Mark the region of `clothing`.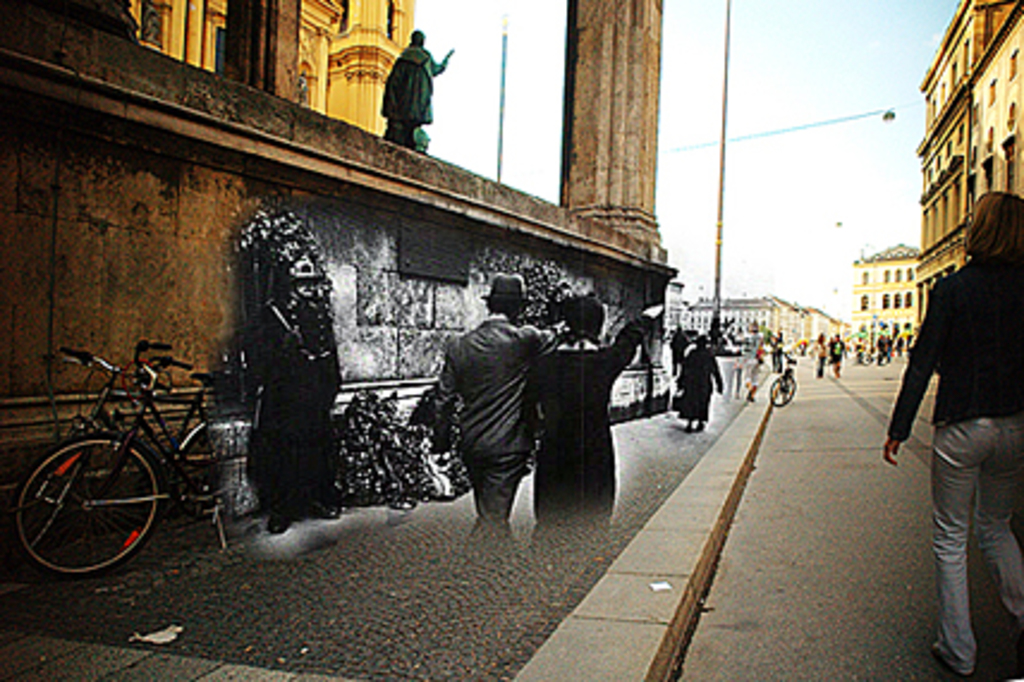
Region: [x1=524, y1=309, x2=648, y2=524].
